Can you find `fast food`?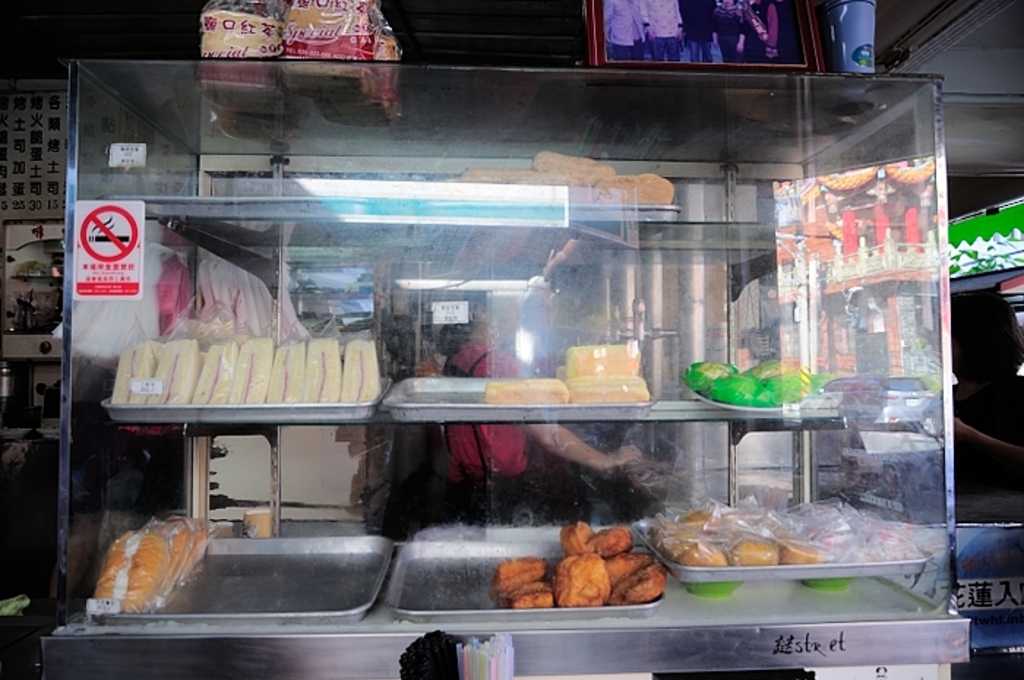
Yes, bounding box: [x1=312, y1=25, x2=402, y2=140].
